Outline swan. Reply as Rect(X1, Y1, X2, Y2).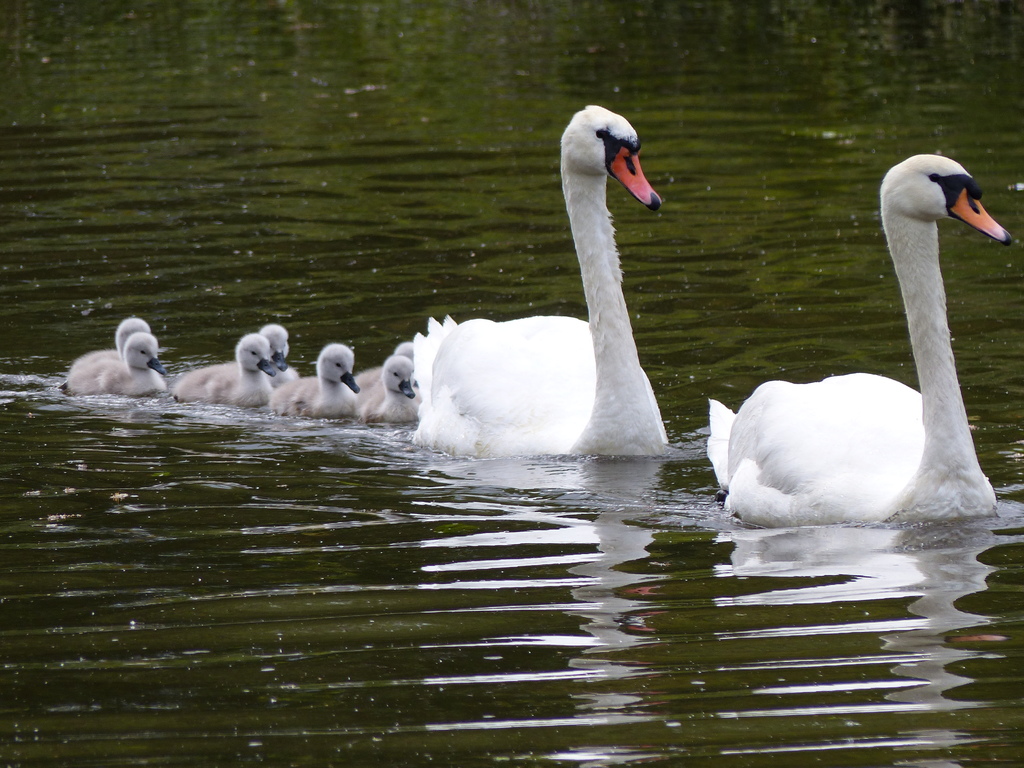
Rect(728, 139, 1022, 534).
